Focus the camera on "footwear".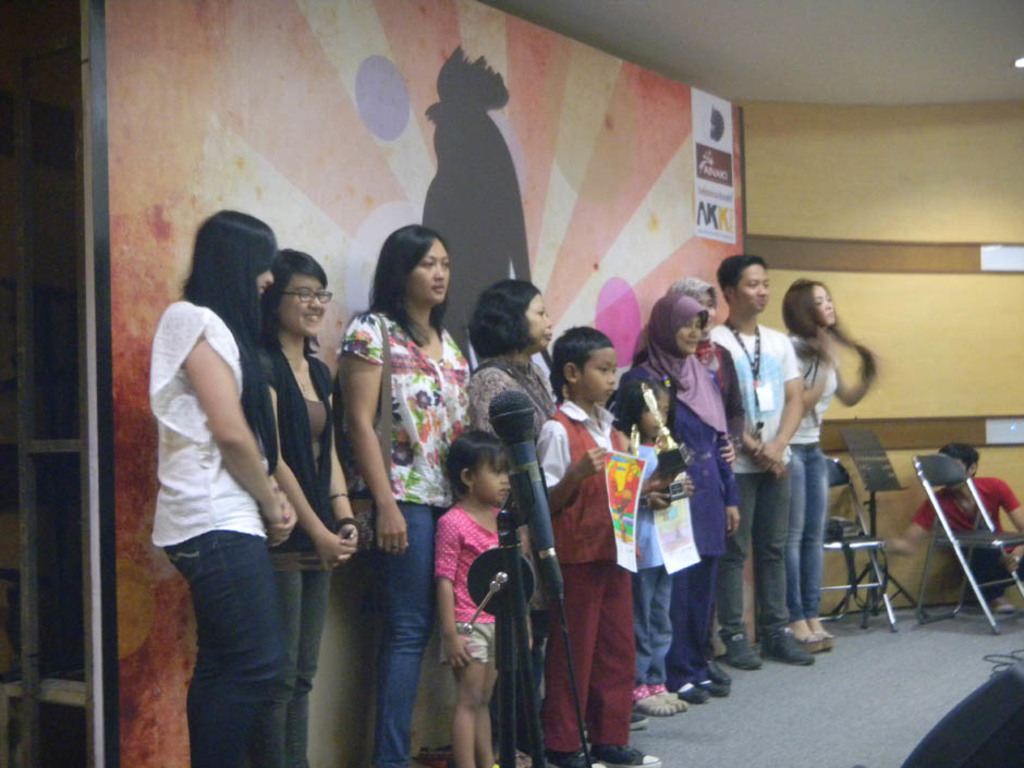
Focus region: {"left": 584, "top": 743, "right": 662, "bottom": 767}.
